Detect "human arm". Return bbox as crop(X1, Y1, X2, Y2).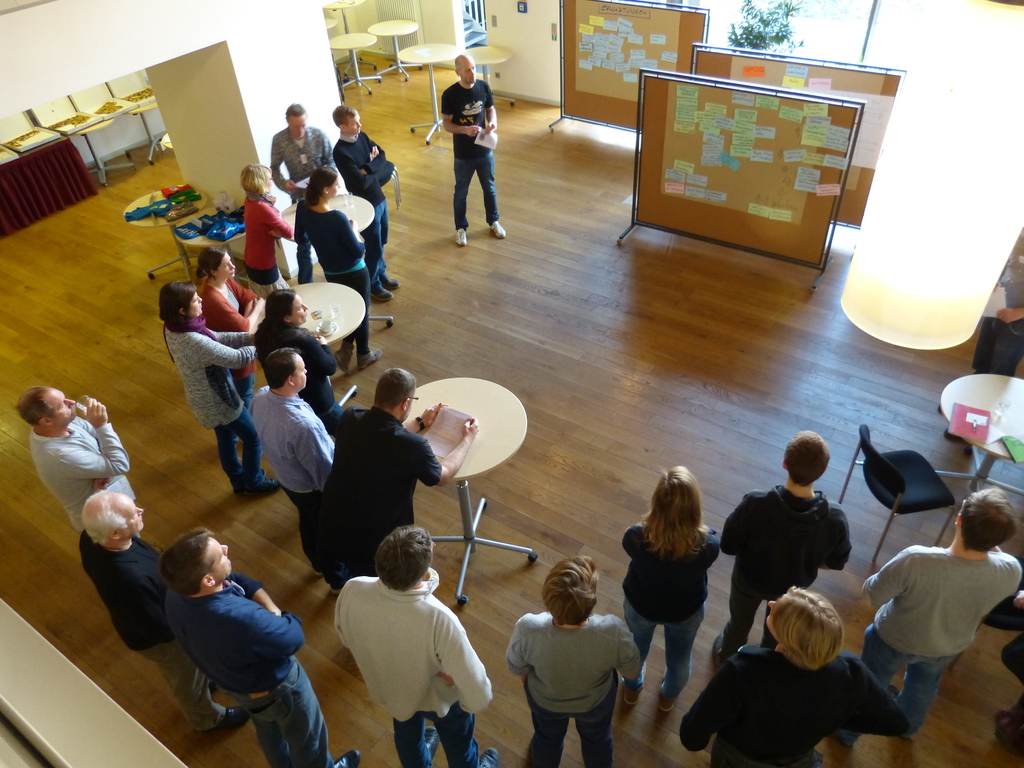
crop(336, 211, 366, 258).
